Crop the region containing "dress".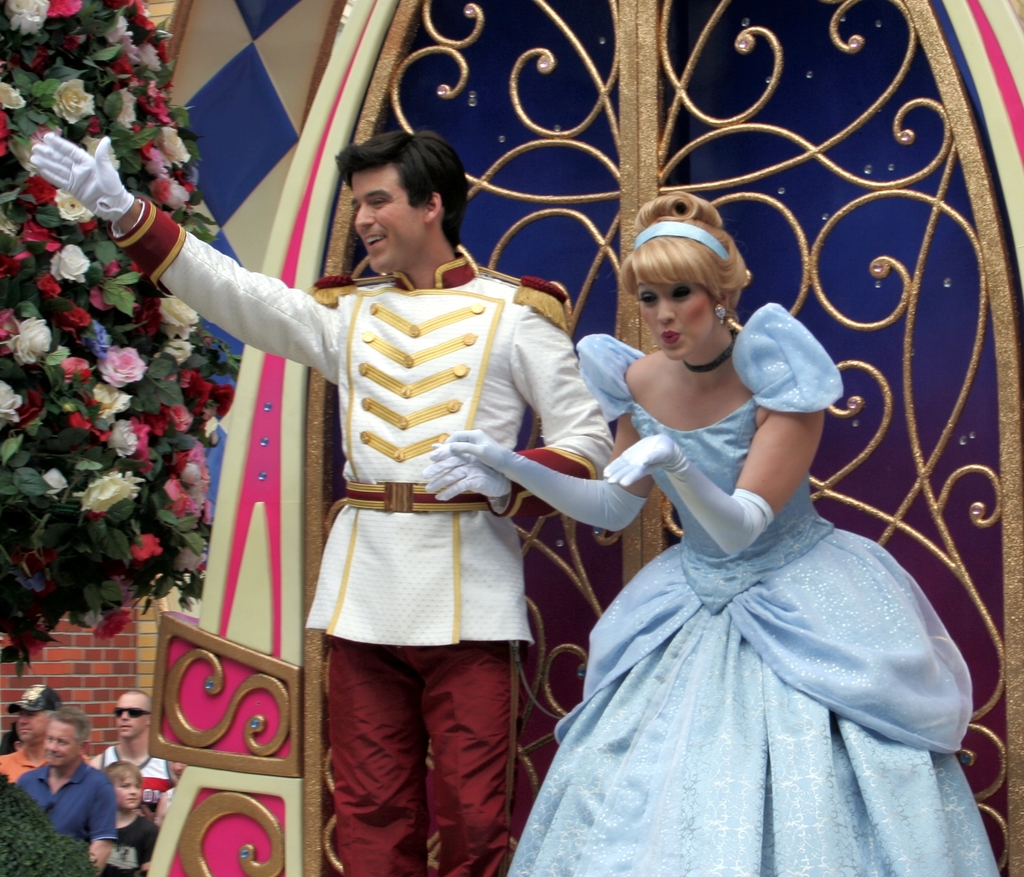
Crop region: box=[508, 303, 1000, 876].
